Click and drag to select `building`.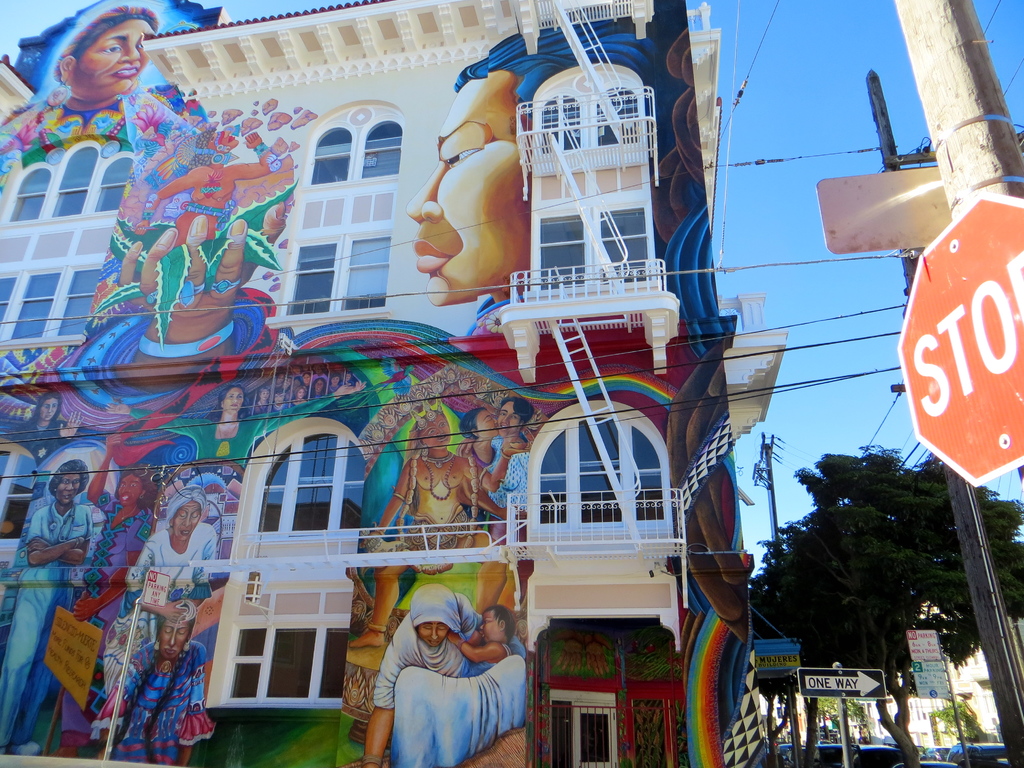
Selection: (x1=0, y1=0, x2=790, y2=767).
